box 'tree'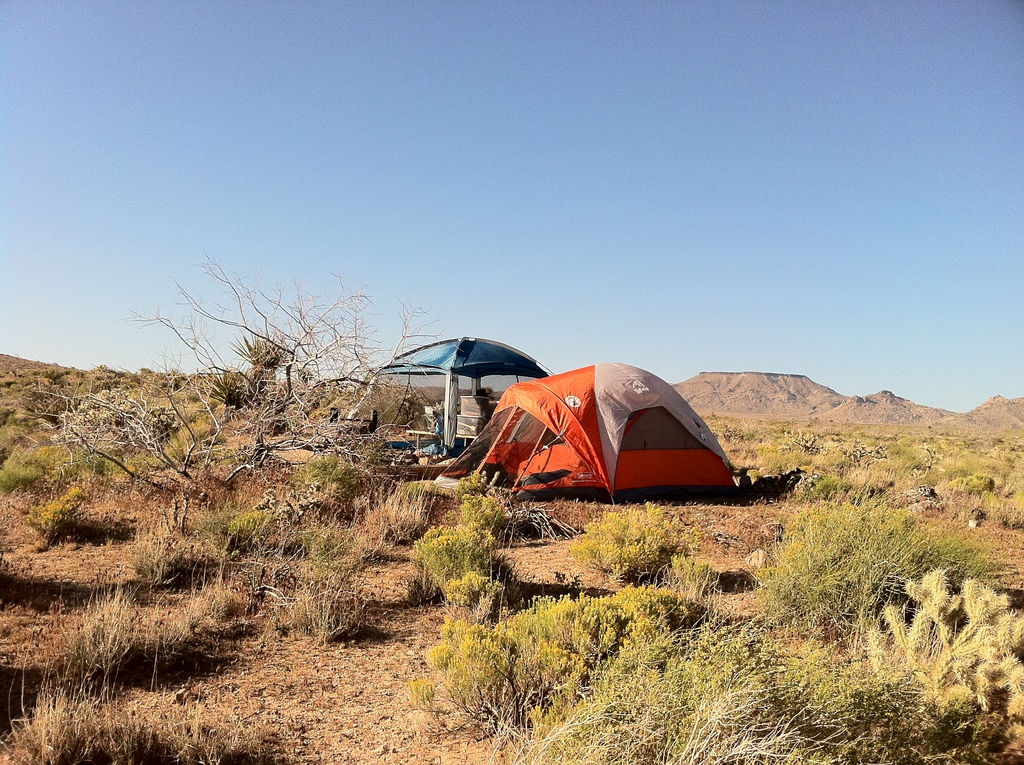
crop(74, 248, 439, 597)
